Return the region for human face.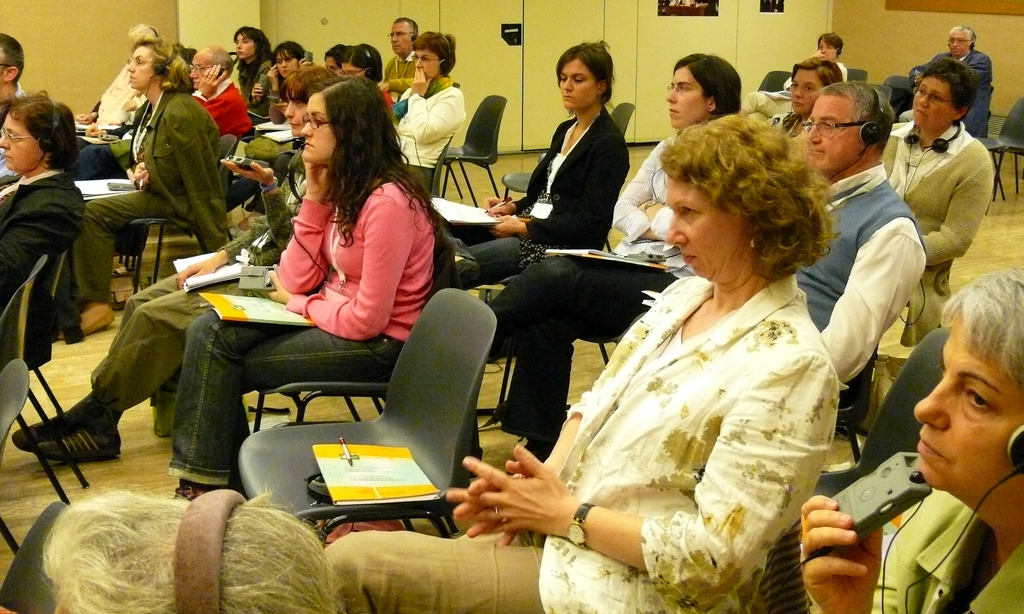
bbox(236, 33, 257, 60).
